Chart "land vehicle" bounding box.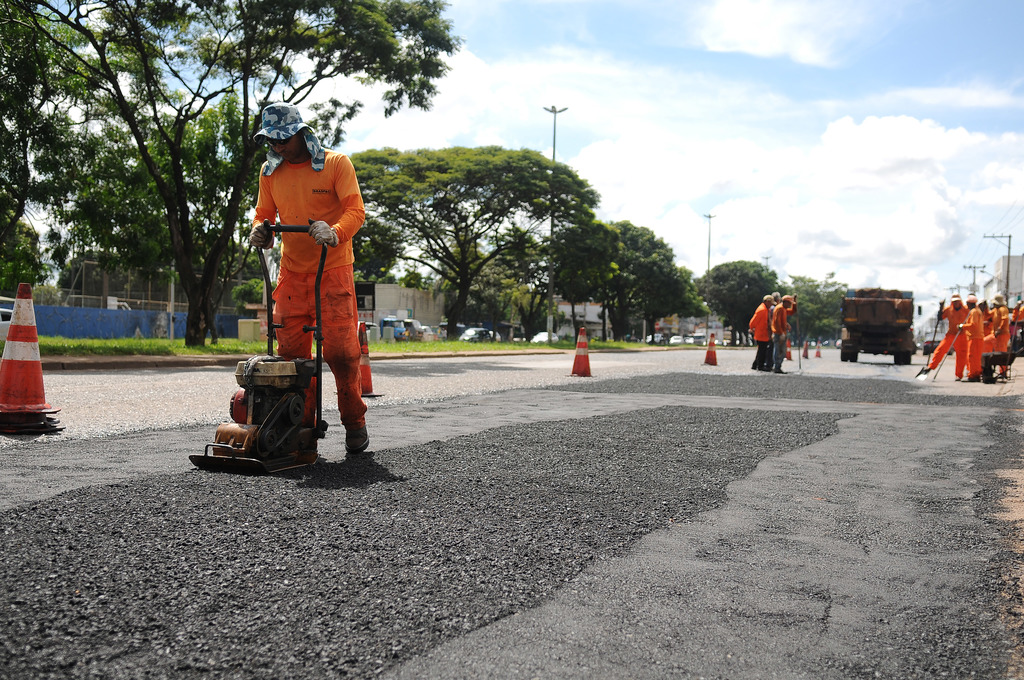
Charted: box(643, 330, 666, 345).
